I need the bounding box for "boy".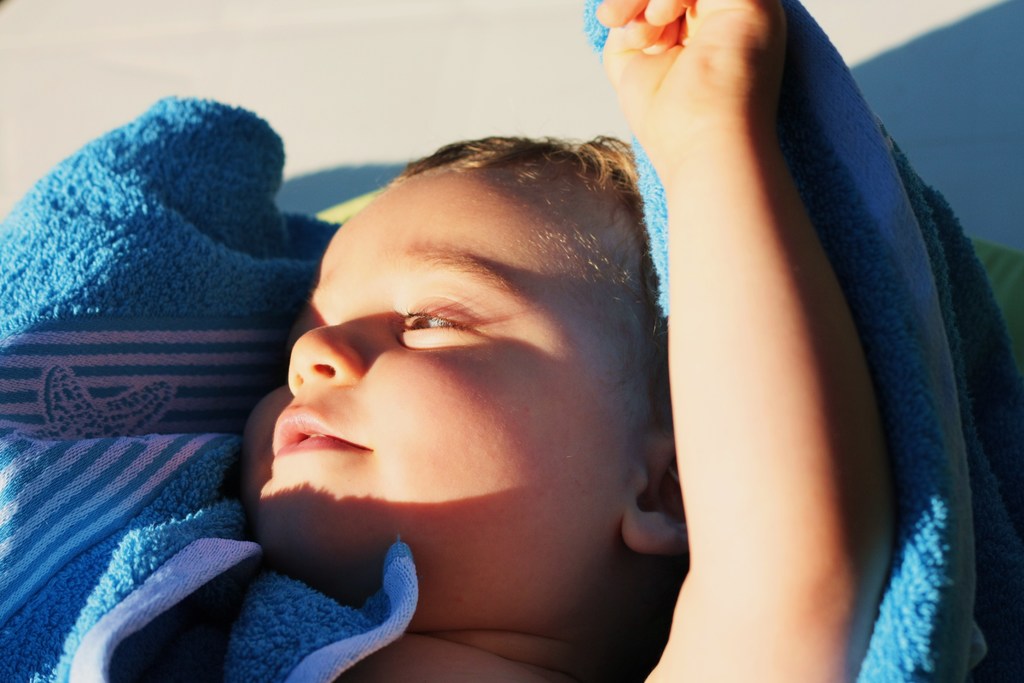
Here it is: pyautogui.locateOnScreen(239, 0, 901, 682).
